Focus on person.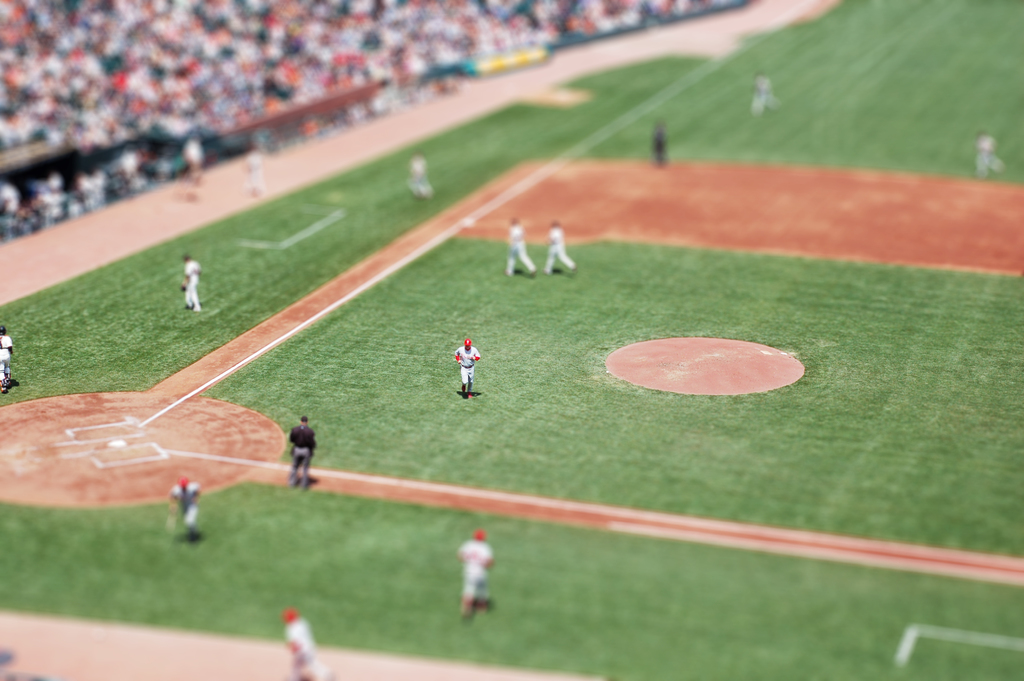
Focused at pyautogui.locateOnScreen(170, 477, 200, 552).
